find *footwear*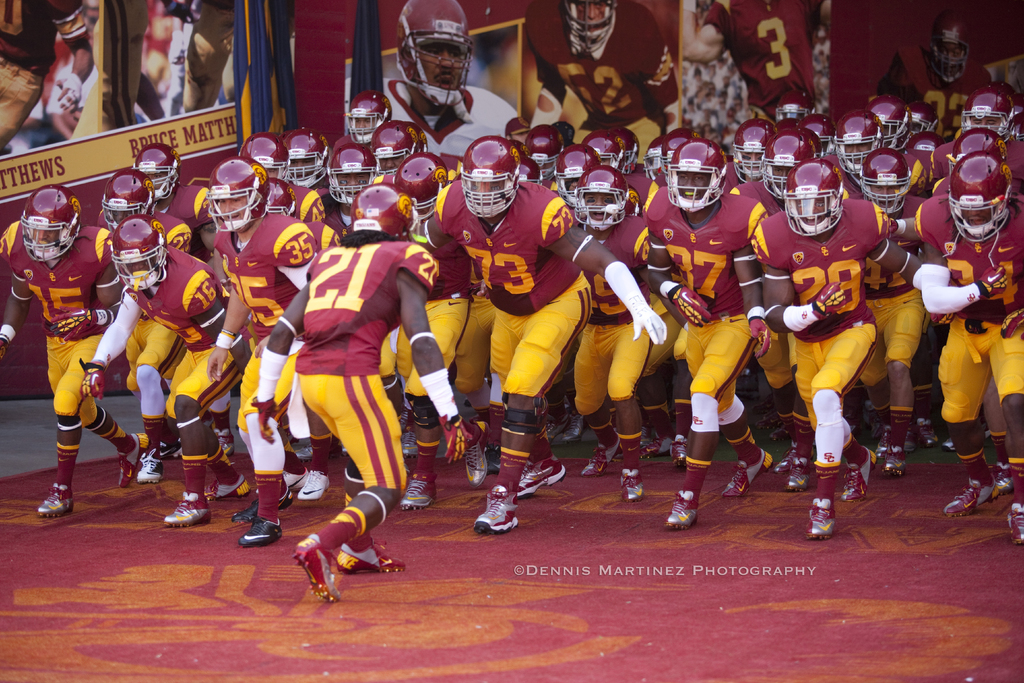
bbox=(292, 539, 342, 604)
